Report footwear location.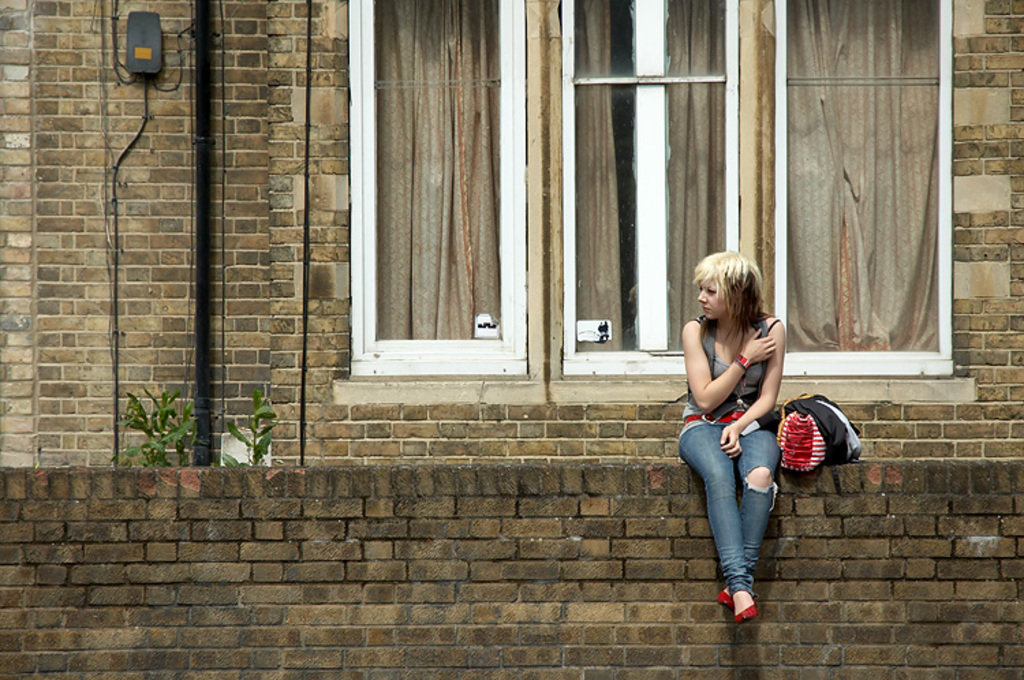
Report: 714:573:778:638.
